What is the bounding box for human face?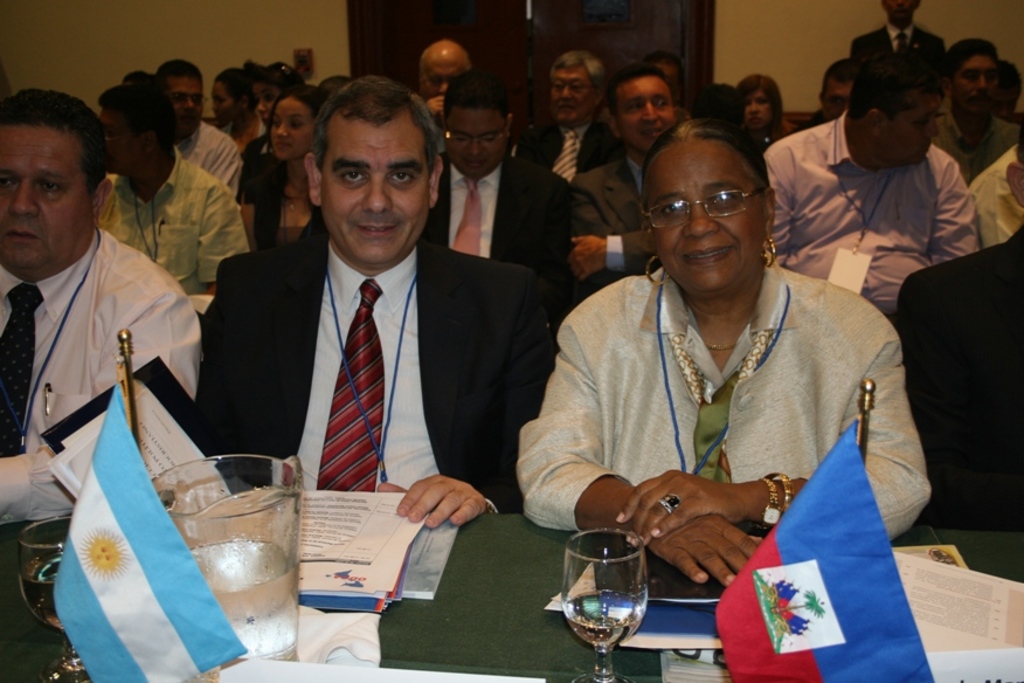
region(822, 71, 852, 122).
